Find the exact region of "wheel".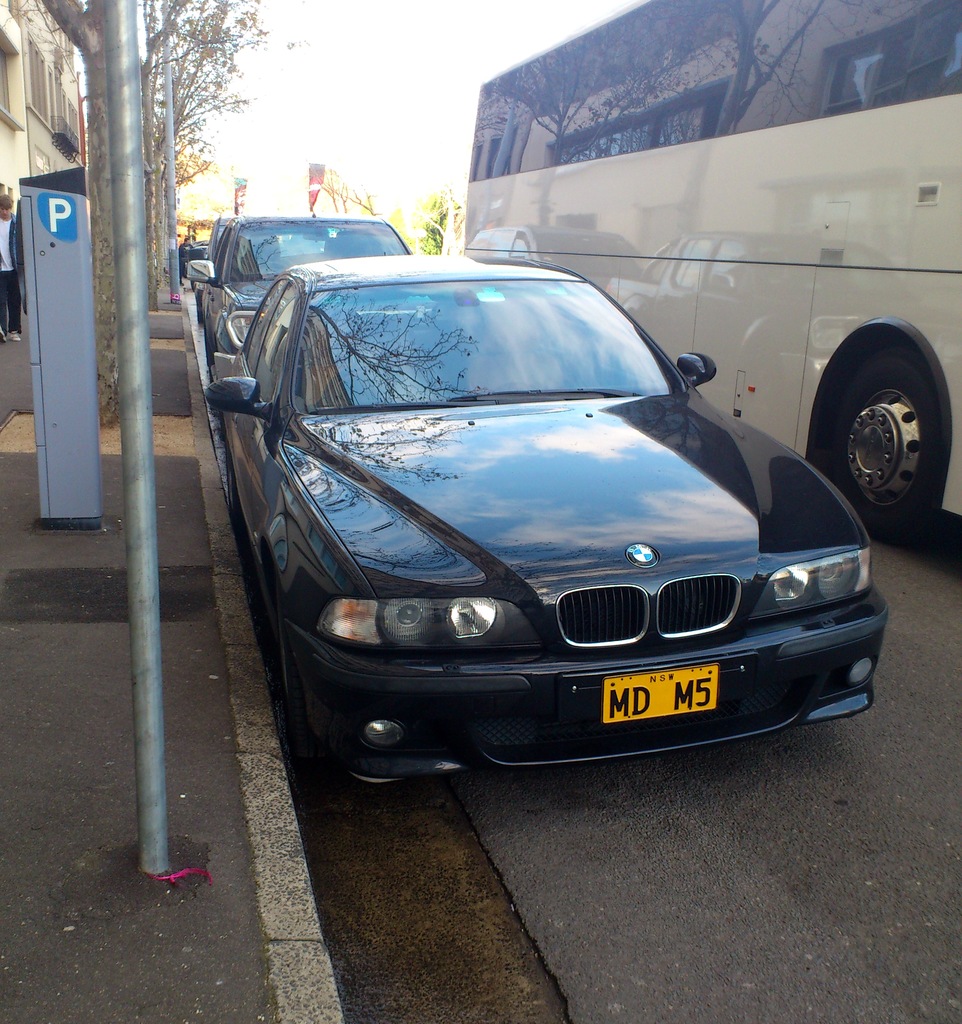
Exact region: rect(225, 436, 245, 532).
